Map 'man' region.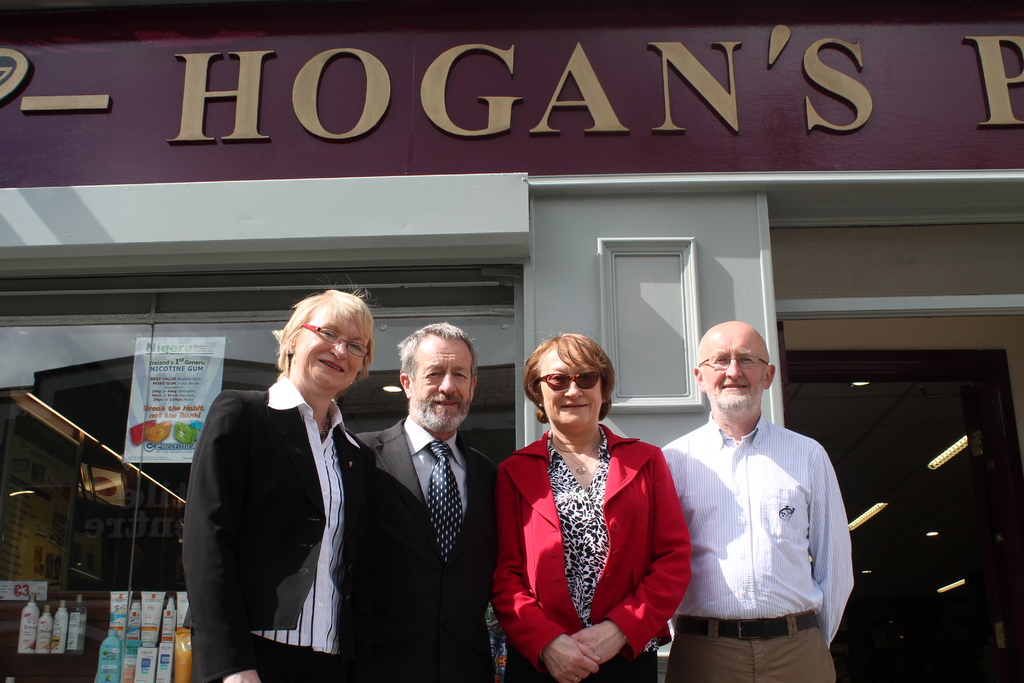
Mapped to region(325, 319, 500, 682).
